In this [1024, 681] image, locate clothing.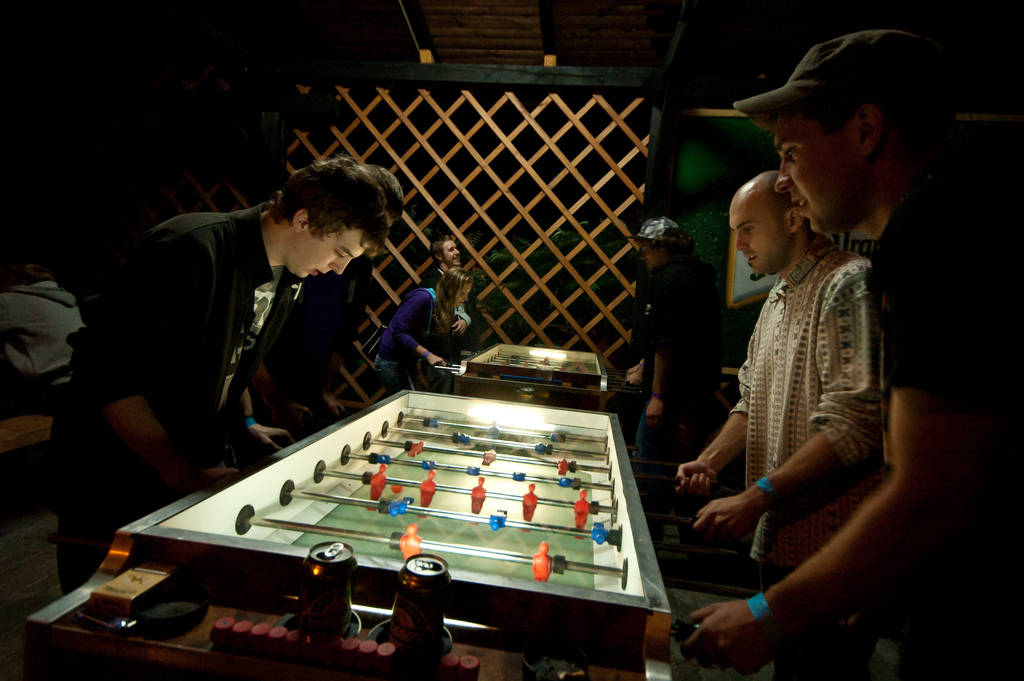
Bounding box: [x1=708, y1=208, x2=902, y2=572].
